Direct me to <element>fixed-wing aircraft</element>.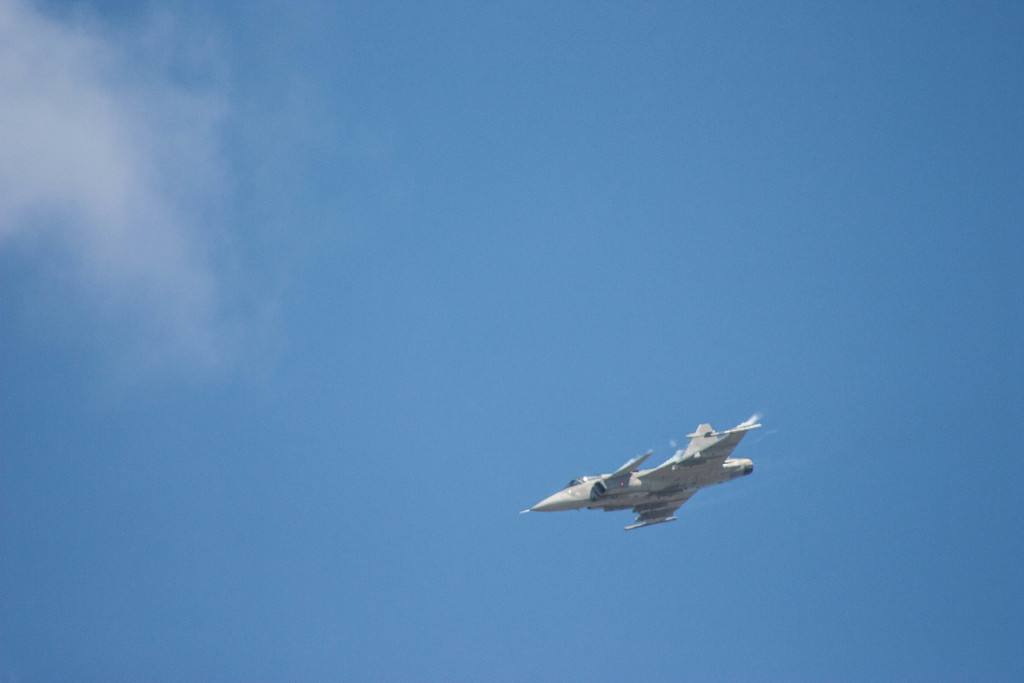
Direction: (517, 413, 758, 531).
